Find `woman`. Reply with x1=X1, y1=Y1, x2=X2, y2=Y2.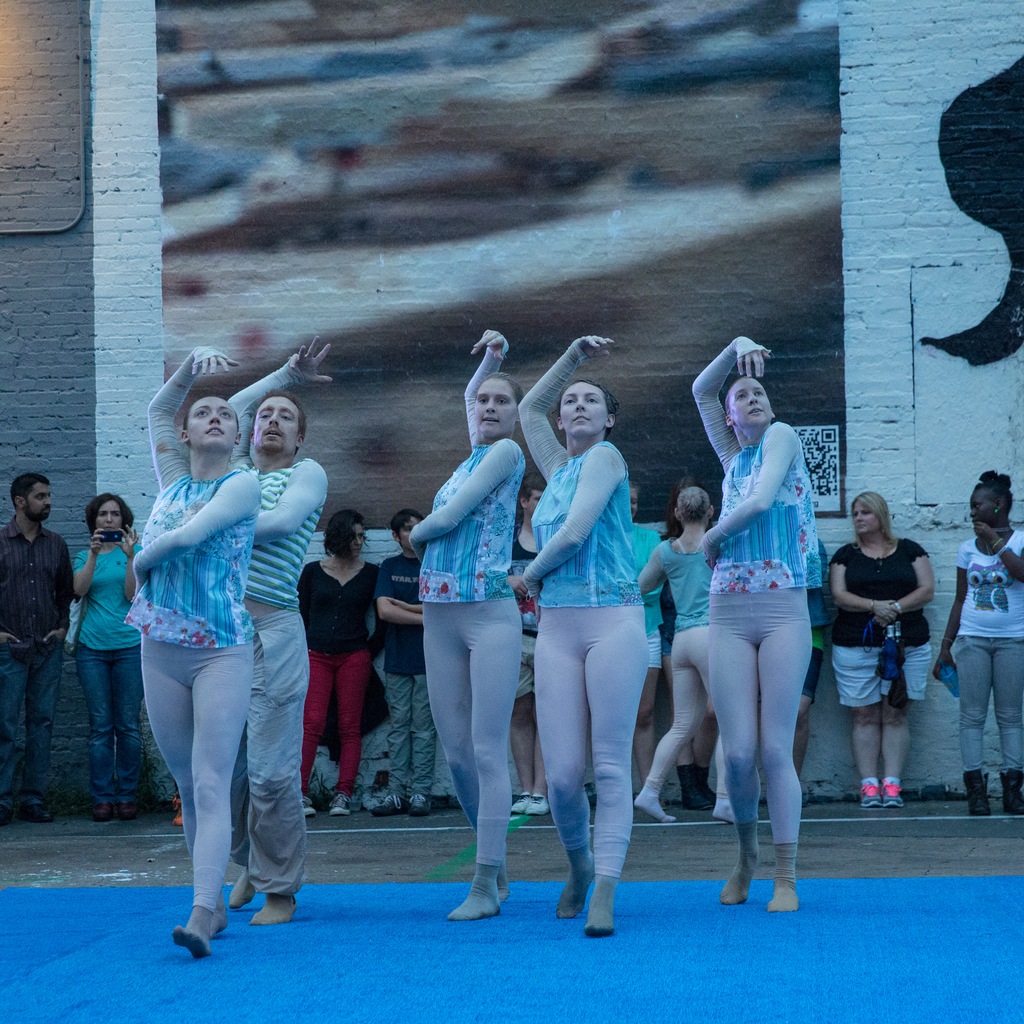
x1=65, y1=481, x2=143, y2=819.
